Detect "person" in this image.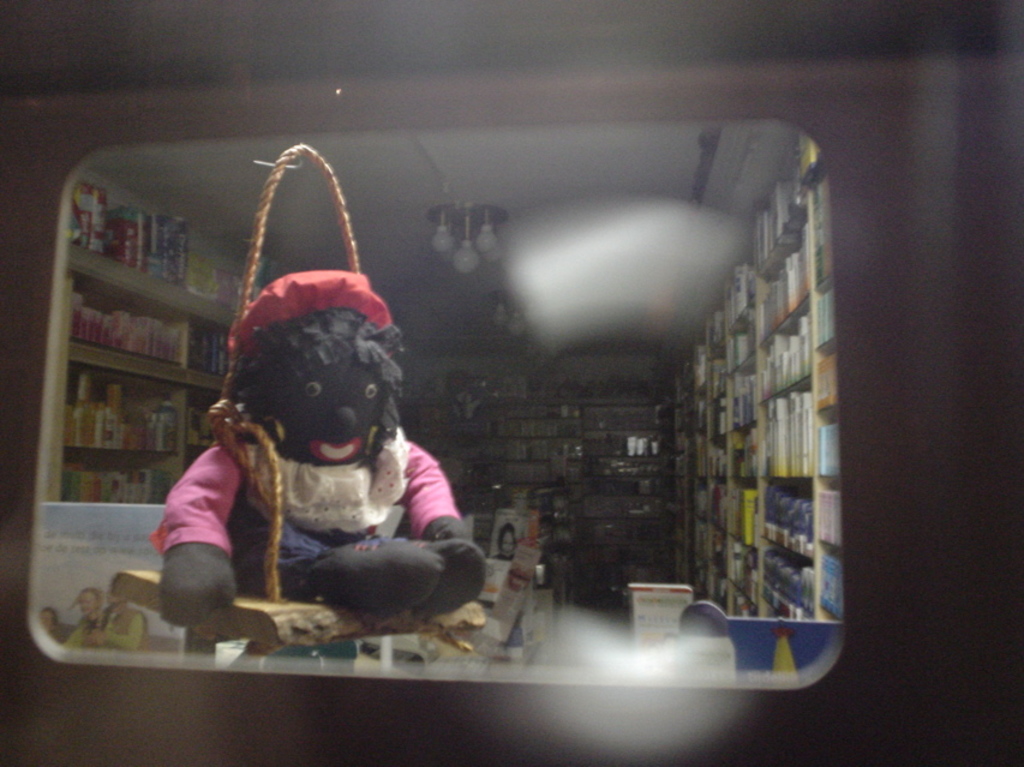
Detection: pyautogui.locateOnScreen(41, 604, 66, 643).
